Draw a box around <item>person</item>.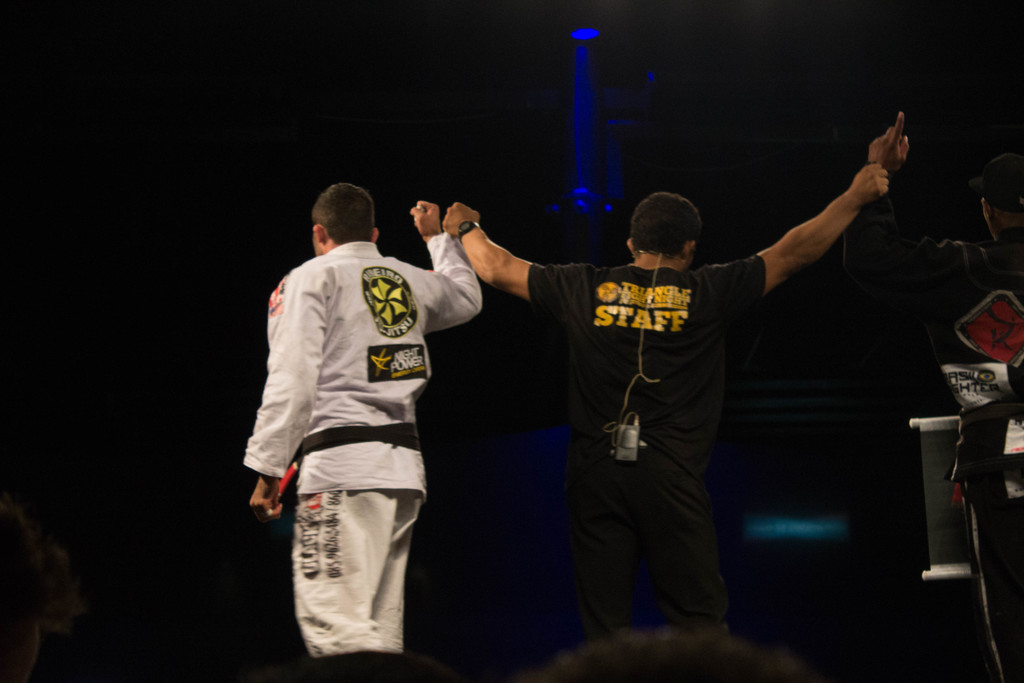
rect(855, 103, 1023, 682).
